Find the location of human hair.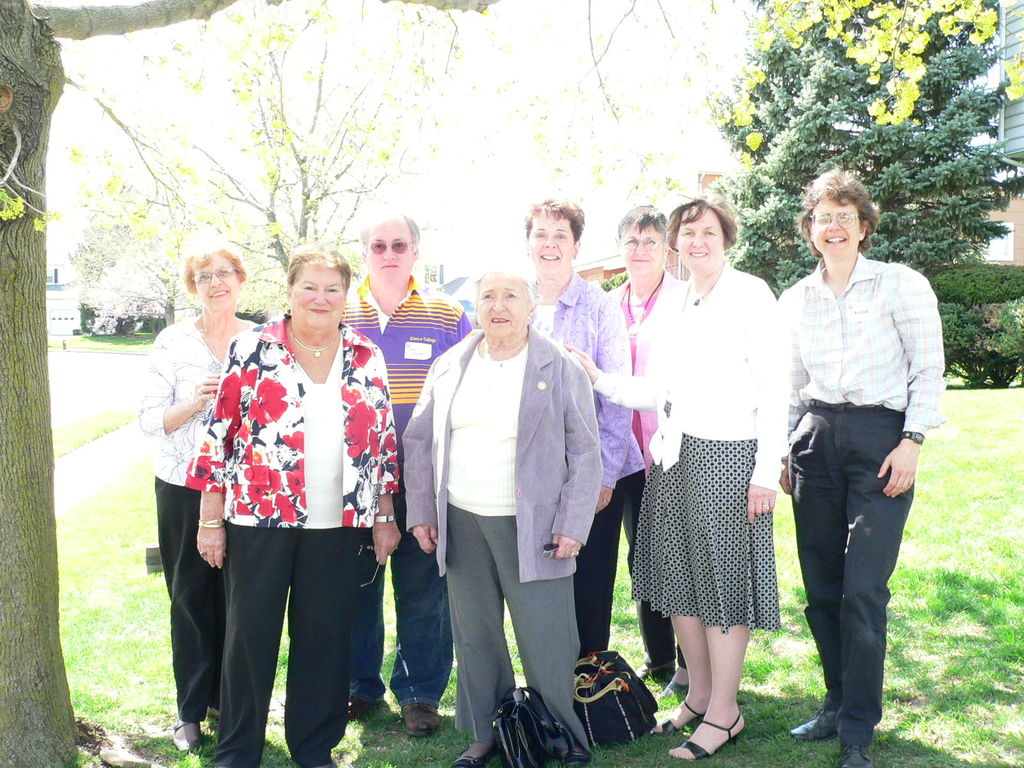
Location: (left=284, top=246, right=350, bottom=288).
